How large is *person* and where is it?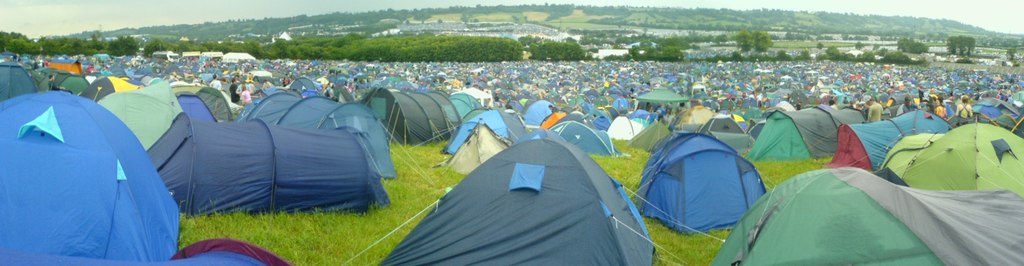
Bounding box: (212, 72, 226, 99).
